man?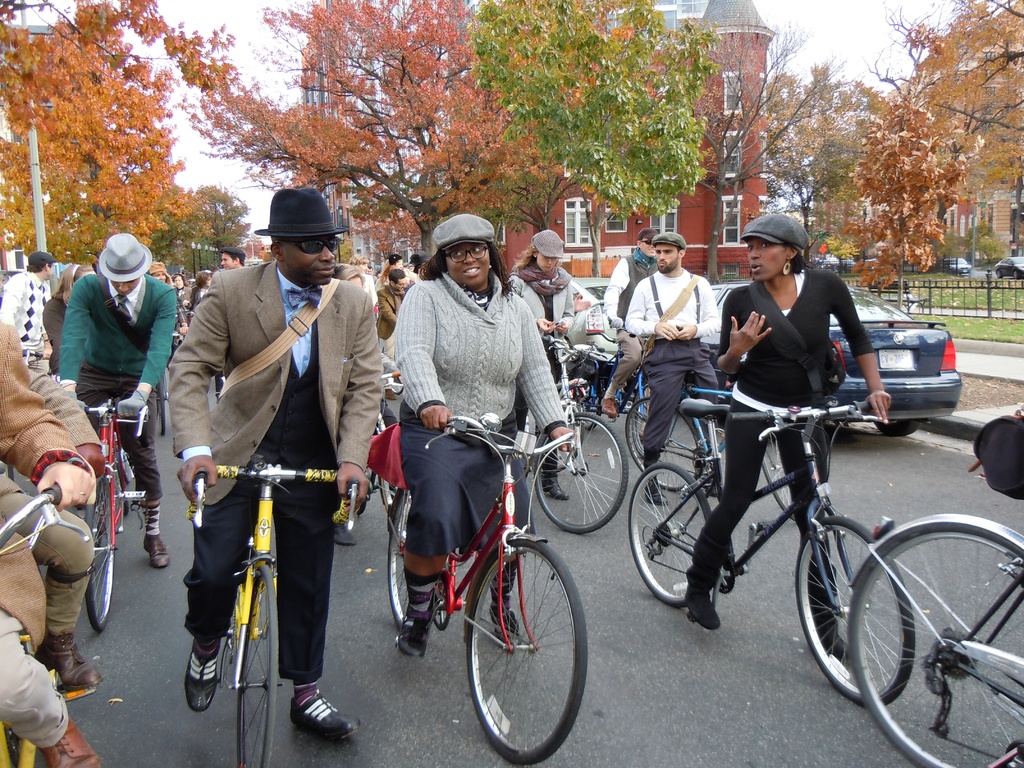
rect(376, 266, 413, 355)
